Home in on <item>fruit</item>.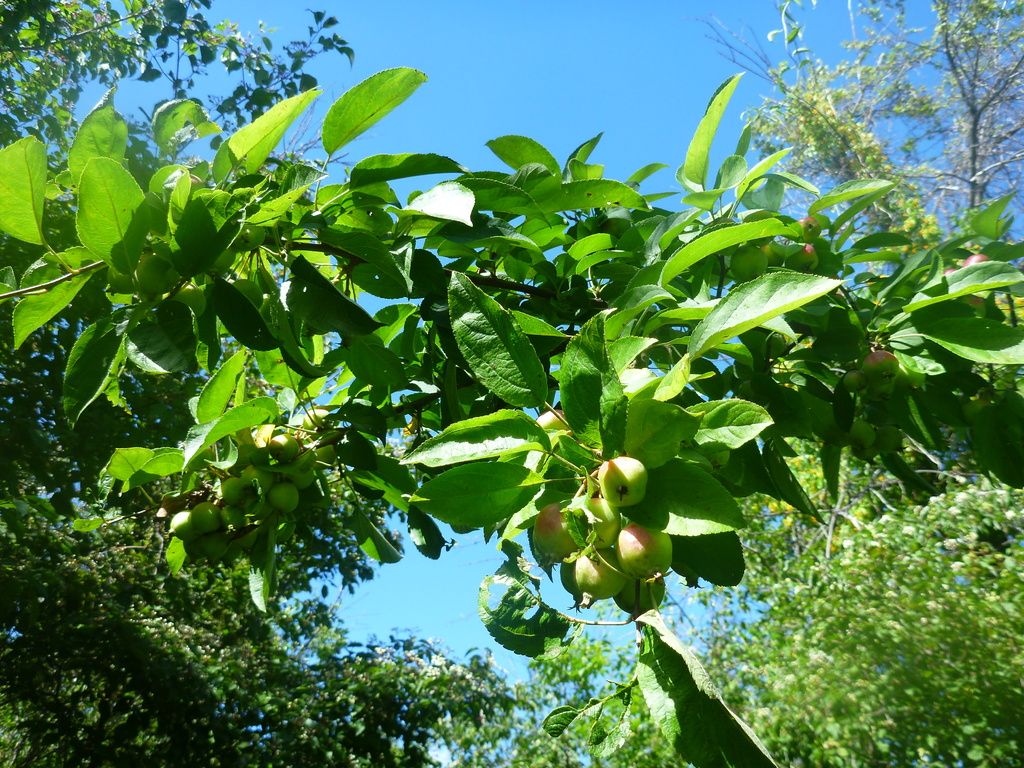
Homed in at 534,406,576,440.
